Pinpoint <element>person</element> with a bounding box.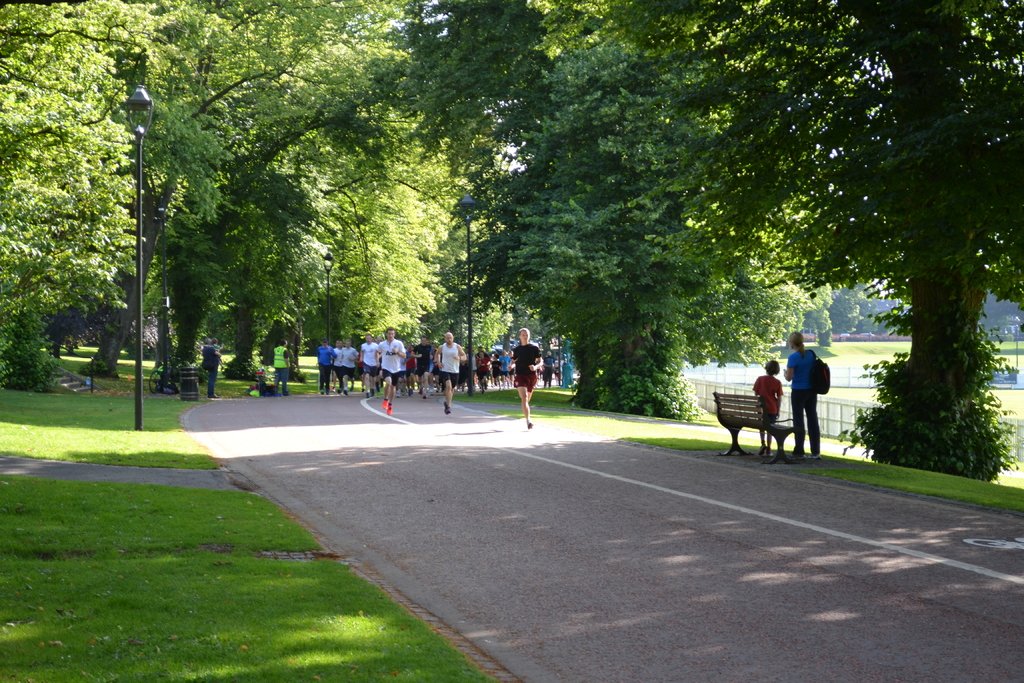
(x1=271, y1=338, x2=297, y2=395).
